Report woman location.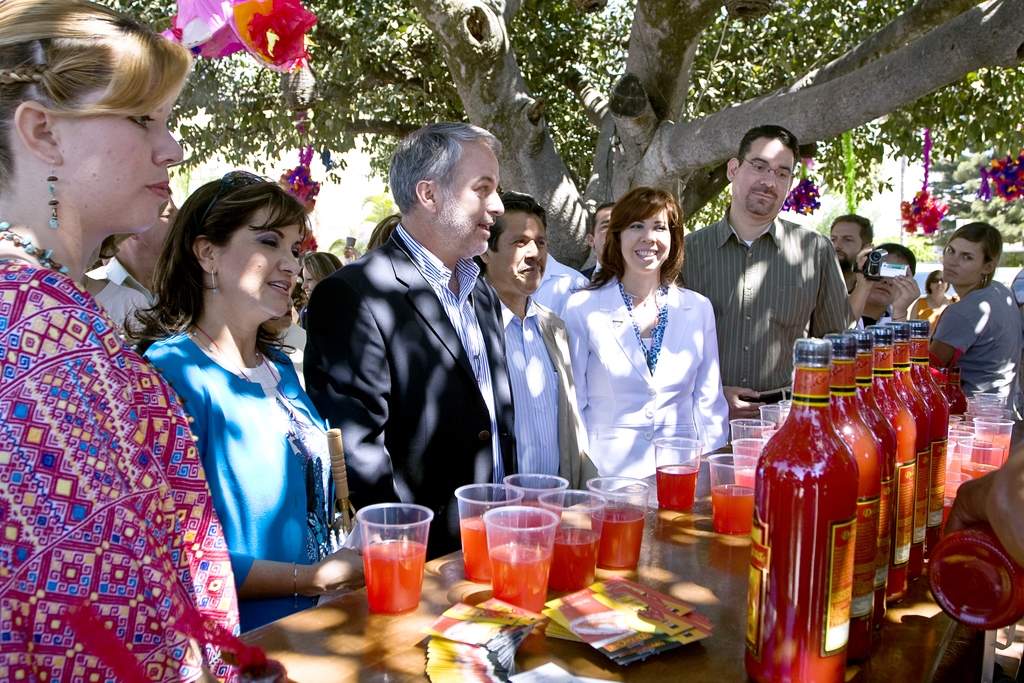
Report: [0,0,289,682].
